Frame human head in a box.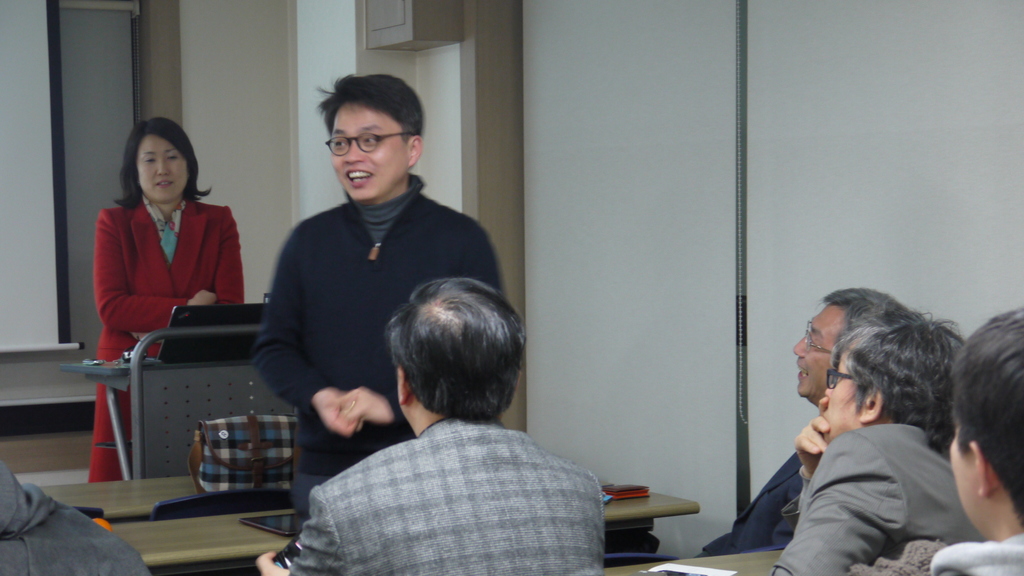
locate(819, 307, 968, 443).
